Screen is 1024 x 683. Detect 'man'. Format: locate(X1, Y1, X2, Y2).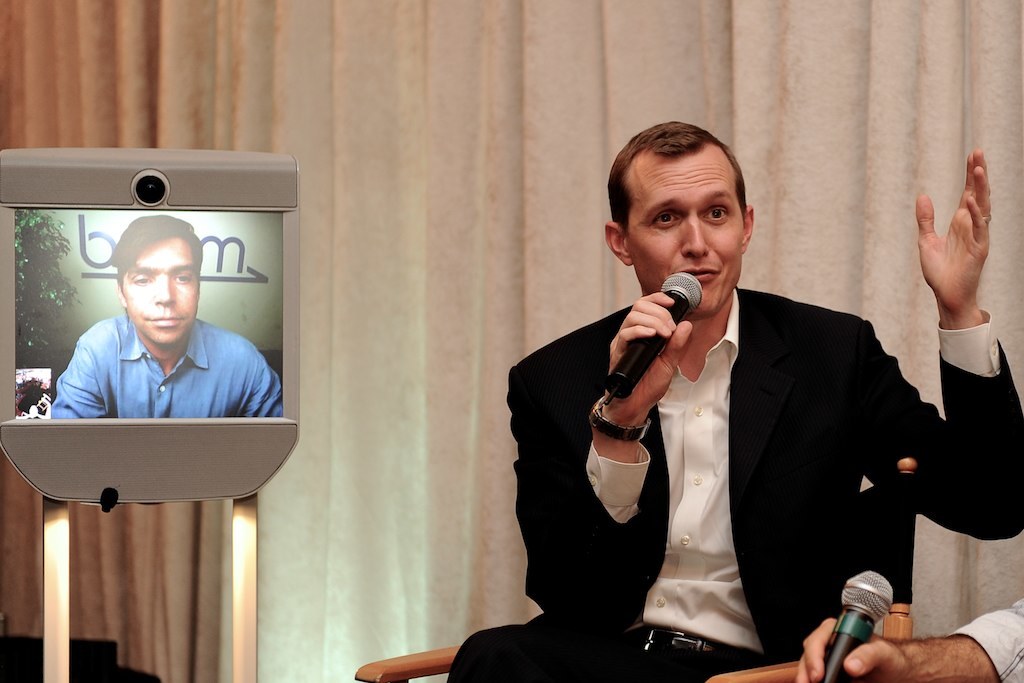
locate(47, 215, 283, 417).
